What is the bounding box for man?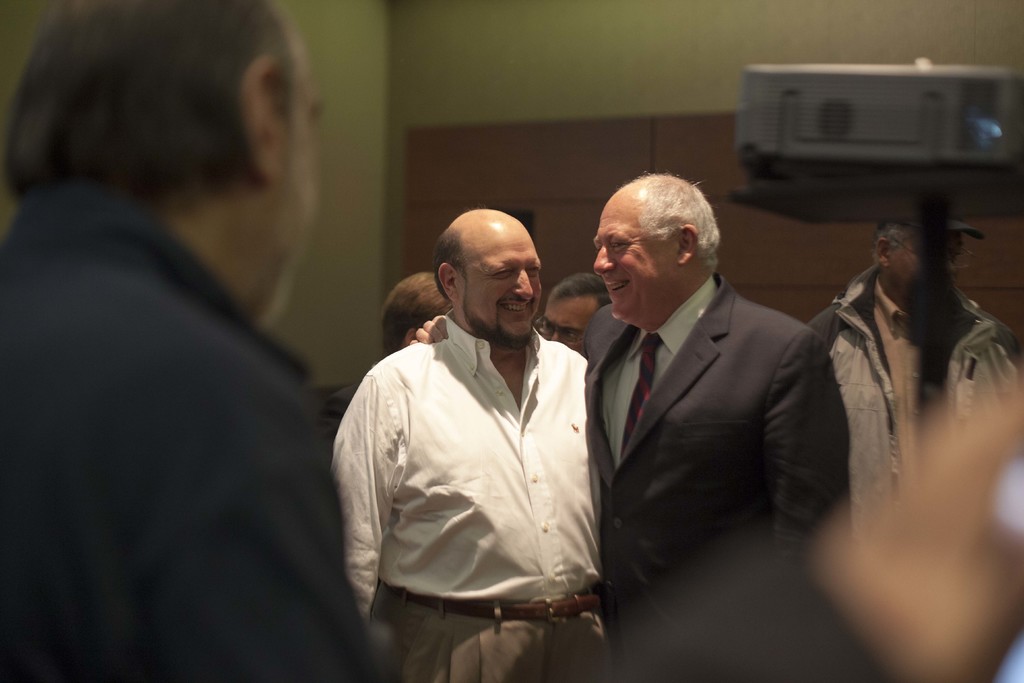
locate(407, 164, 856, 682).
